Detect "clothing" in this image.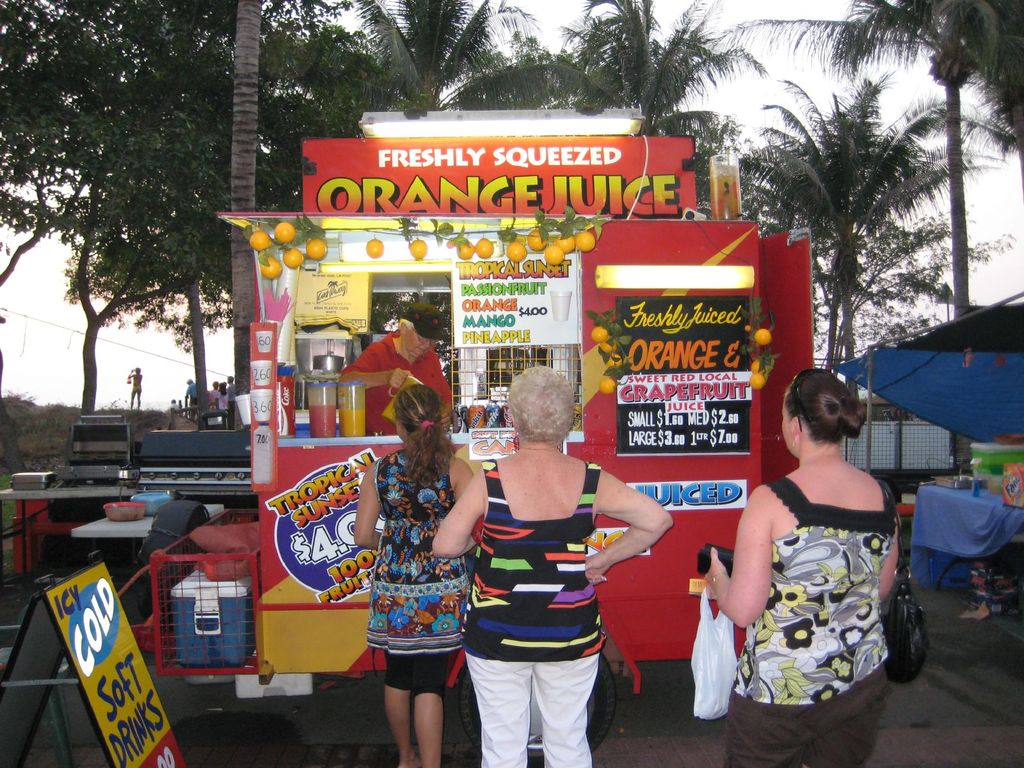
Detection: (x1=722, y1=477, x2=895, y2=767).
